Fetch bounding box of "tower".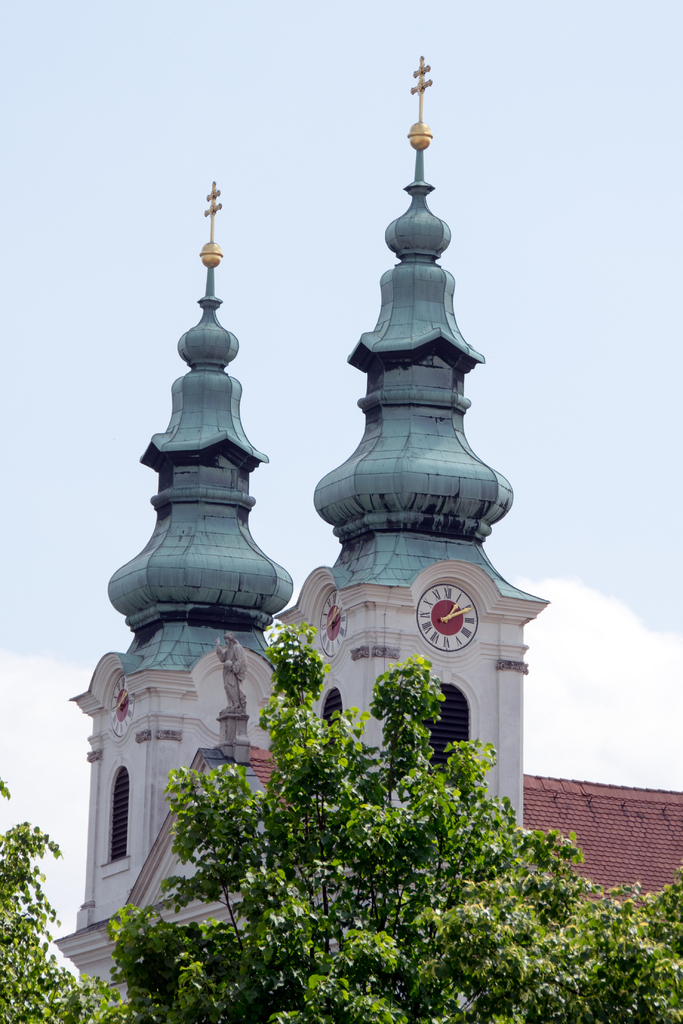
Bbox: [76,181,329,941].
